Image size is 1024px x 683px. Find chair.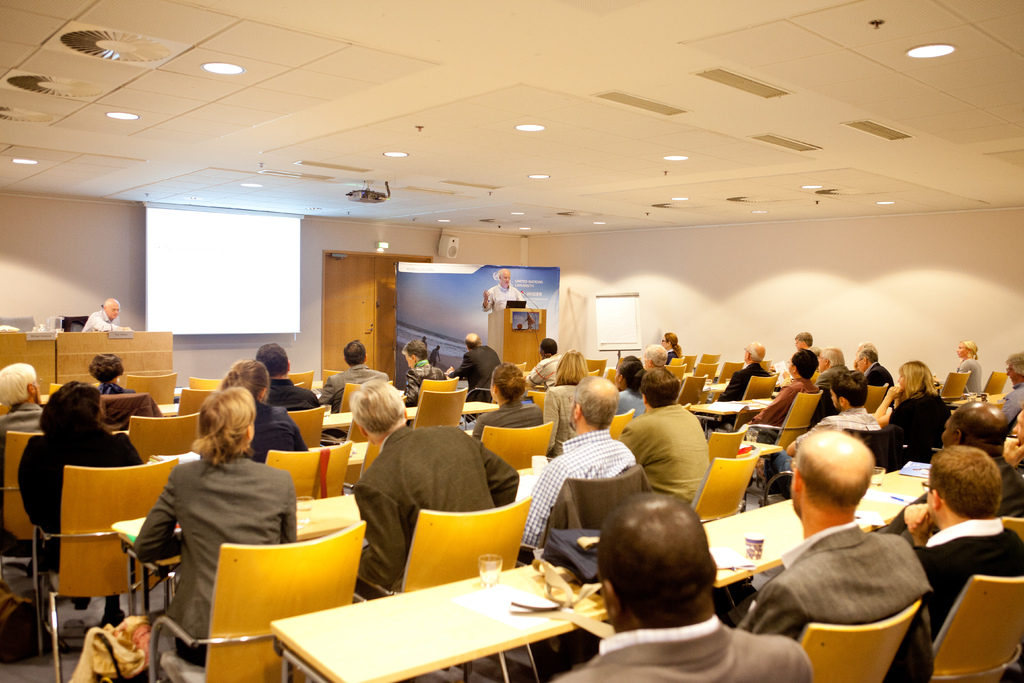
(939, 371, 972, 397).
